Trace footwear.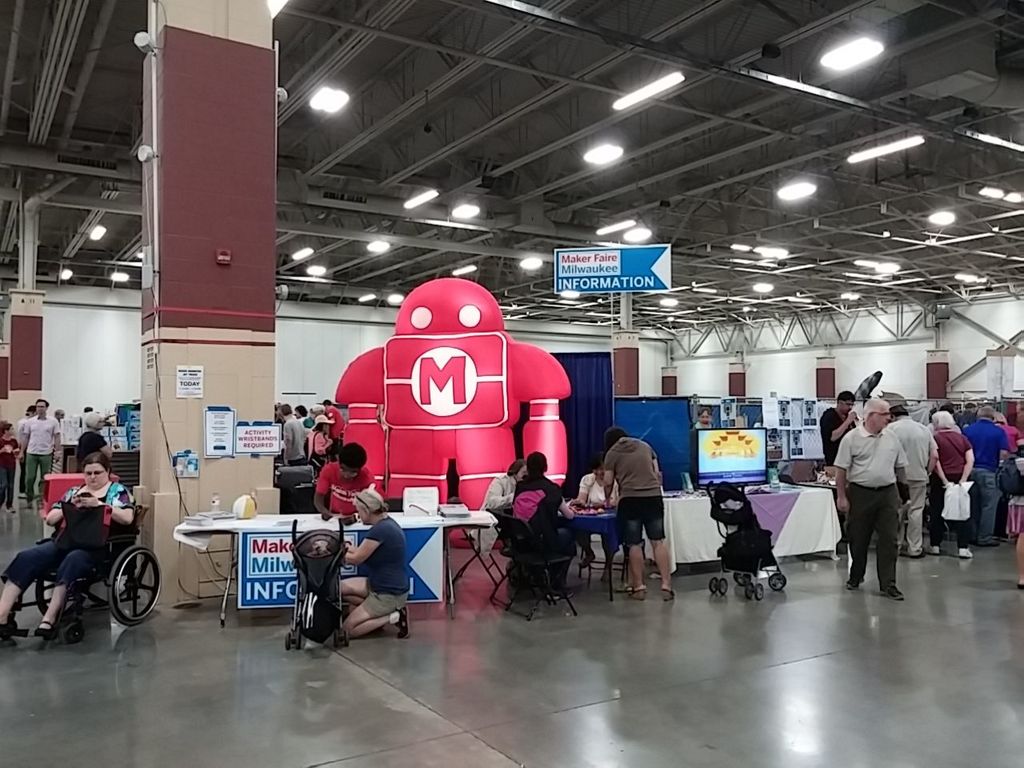
Traced to select_region(662, 590, 676, 602).
